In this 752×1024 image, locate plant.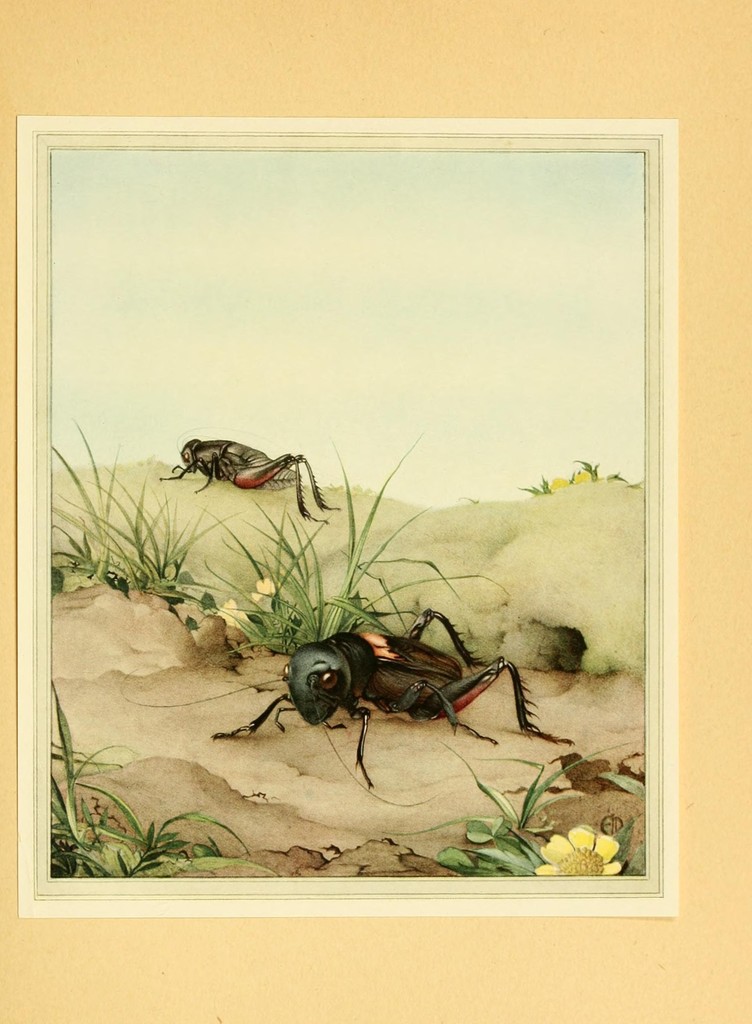
Bounding box: 513,458,644,503.
